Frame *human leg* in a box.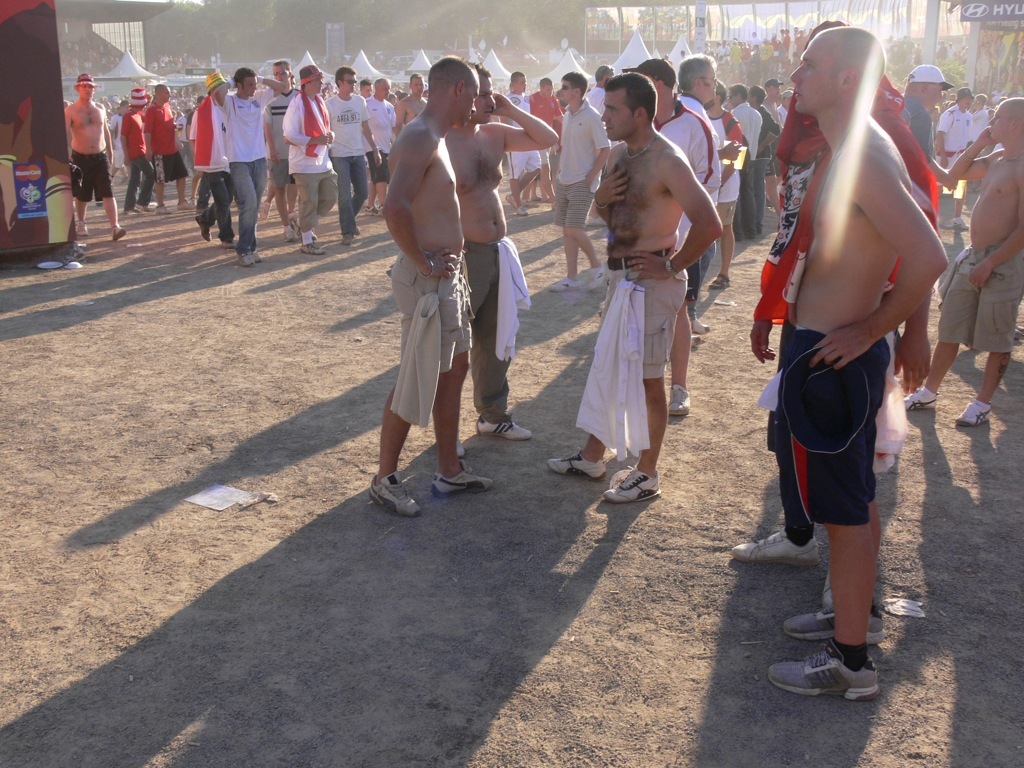
{"x1": 378, "y1": 298, "x2": 425, "y2": 515}.
